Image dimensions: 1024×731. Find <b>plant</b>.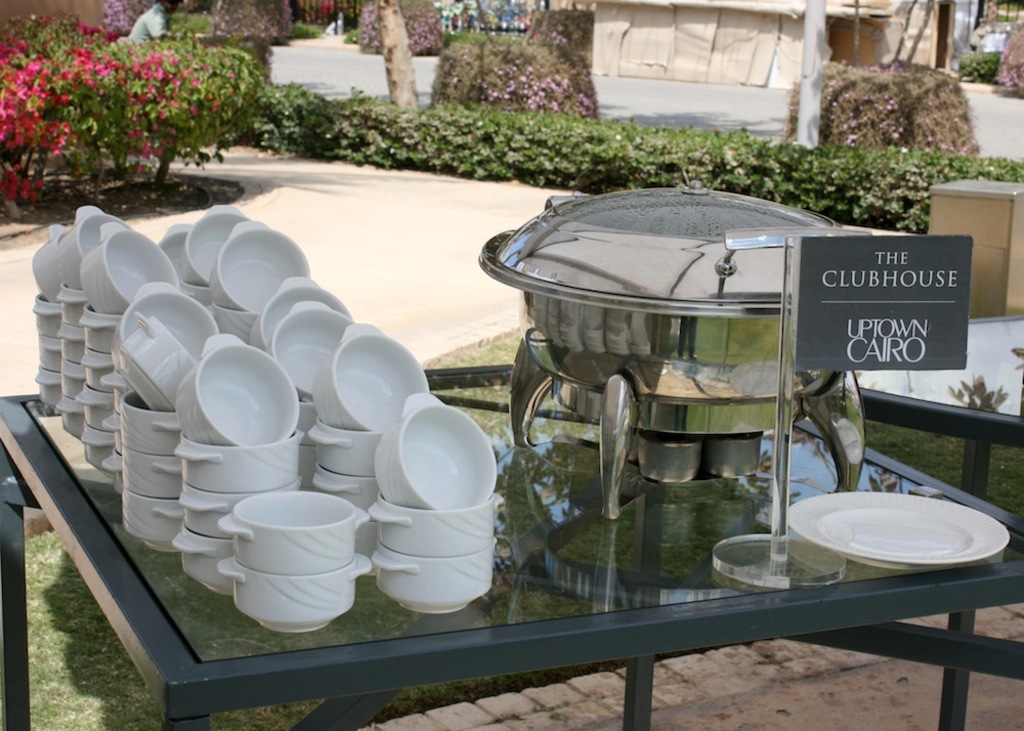
bbox=[951, 375, 1010, 416].
